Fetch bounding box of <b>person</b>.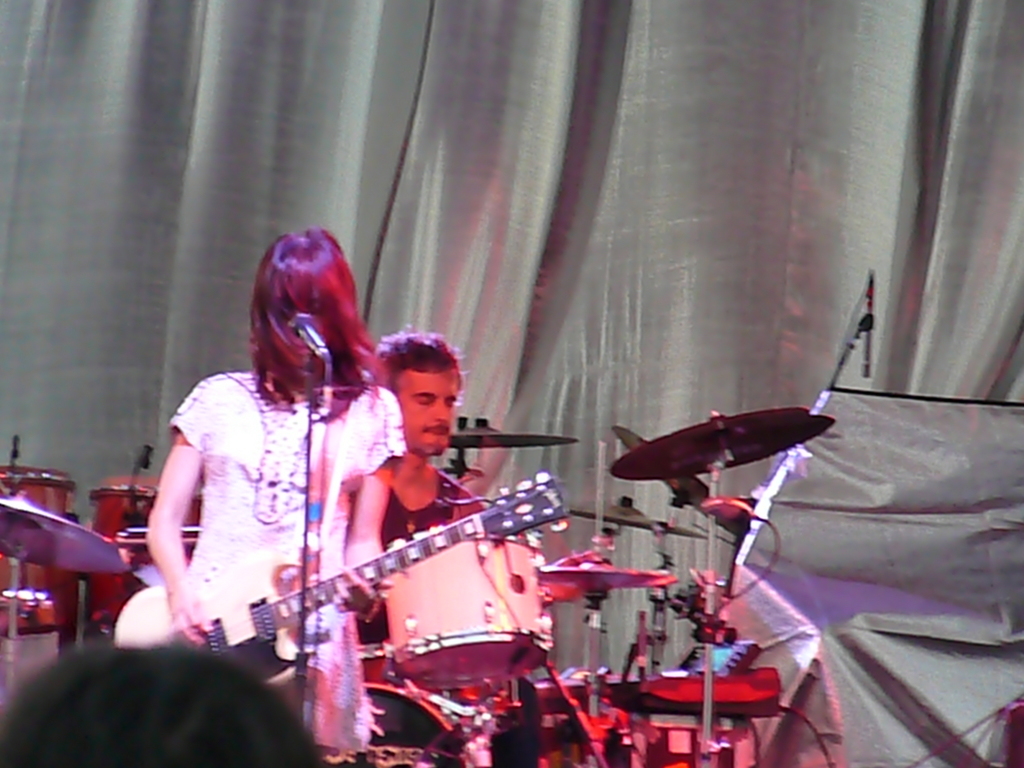
Bbox: rect(347, 322, 486, 654).
